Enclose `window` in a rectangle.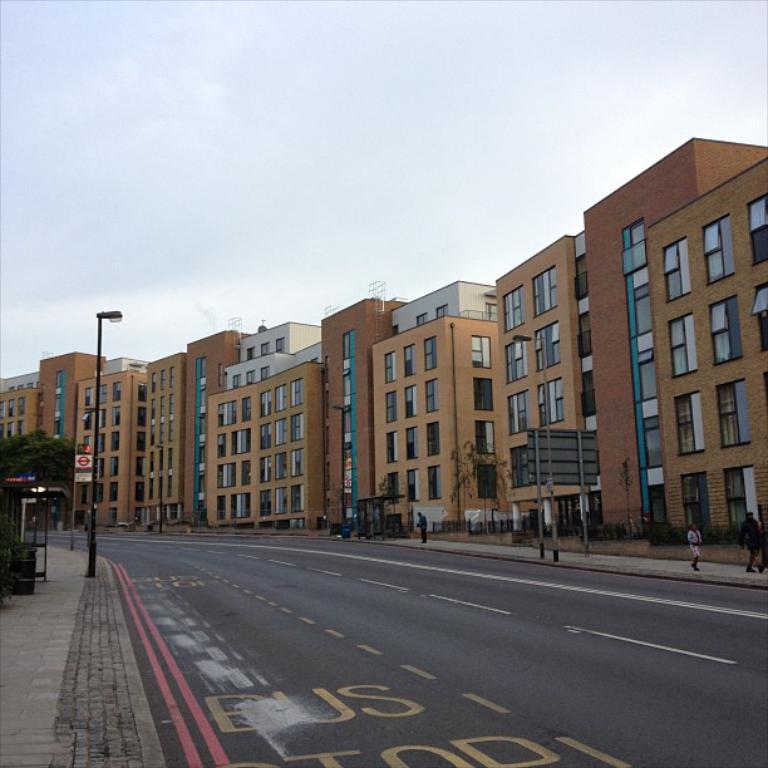
BBox(260, 344, 267, 353).
